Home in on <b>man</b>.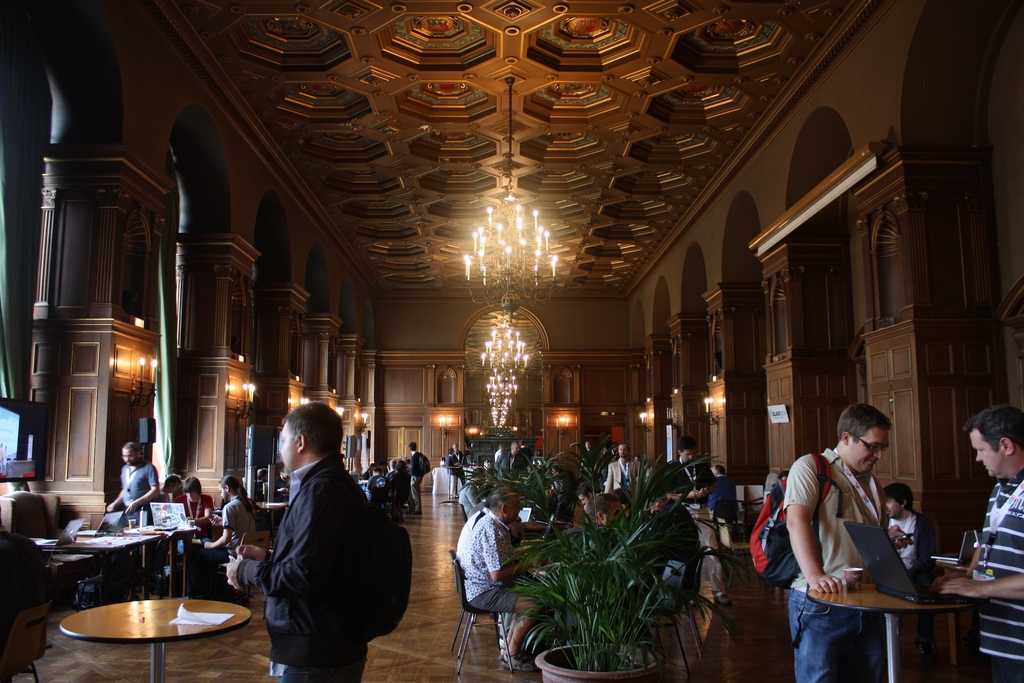
Homed in at (x1=466, y1=486, x2=545, y2=674).
